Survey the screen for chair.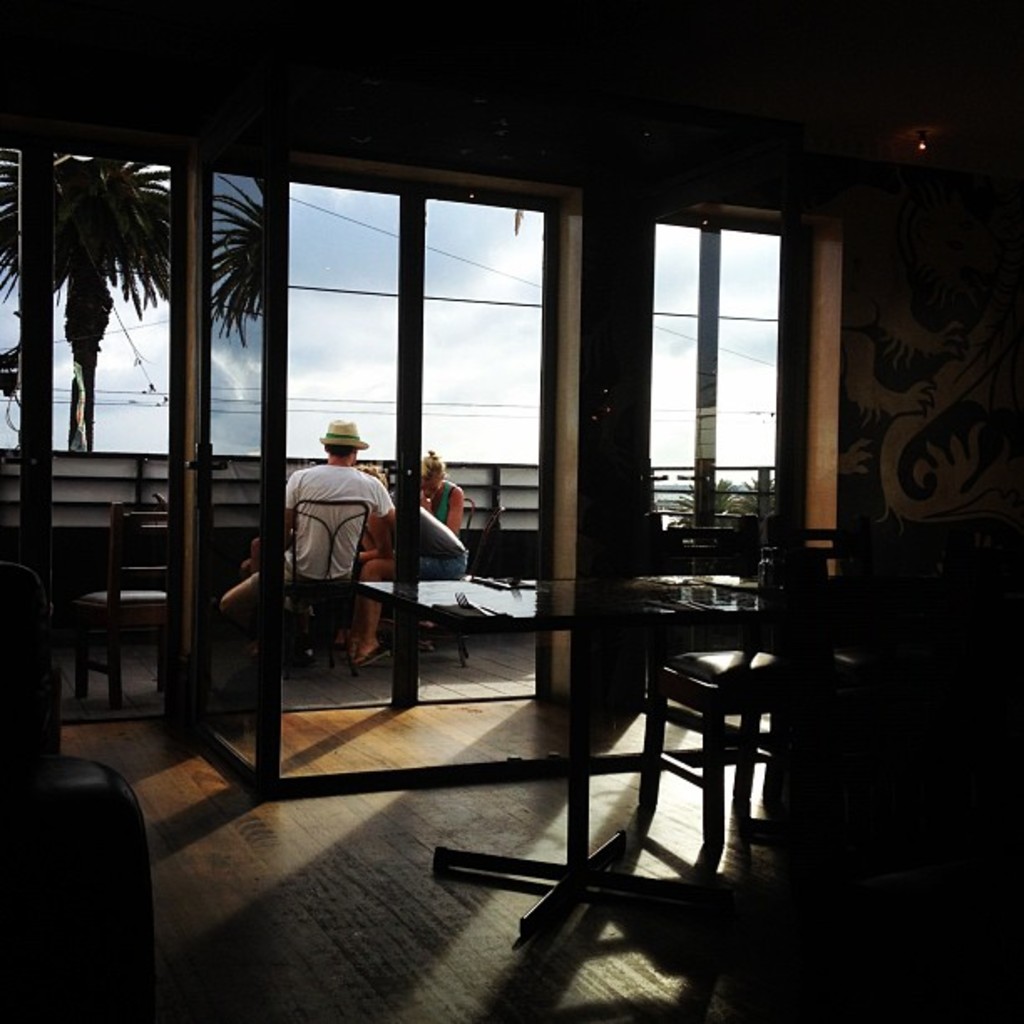
Survey found: (294,497,370,674).
